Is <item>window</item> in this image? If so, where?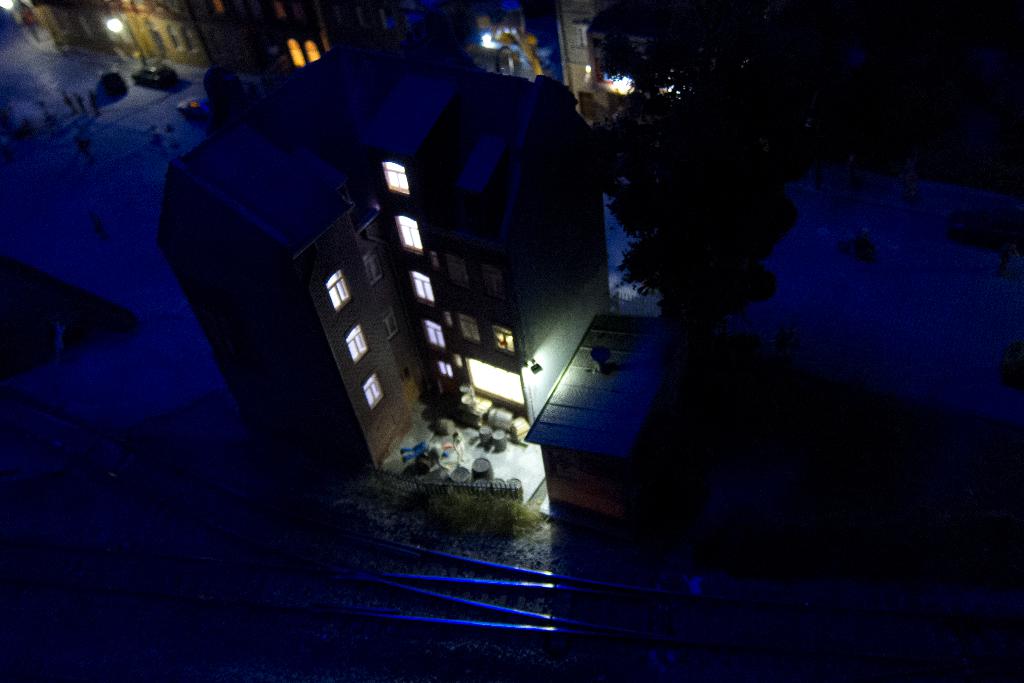
Yes, at Rect(410, 272, 435, 299).
